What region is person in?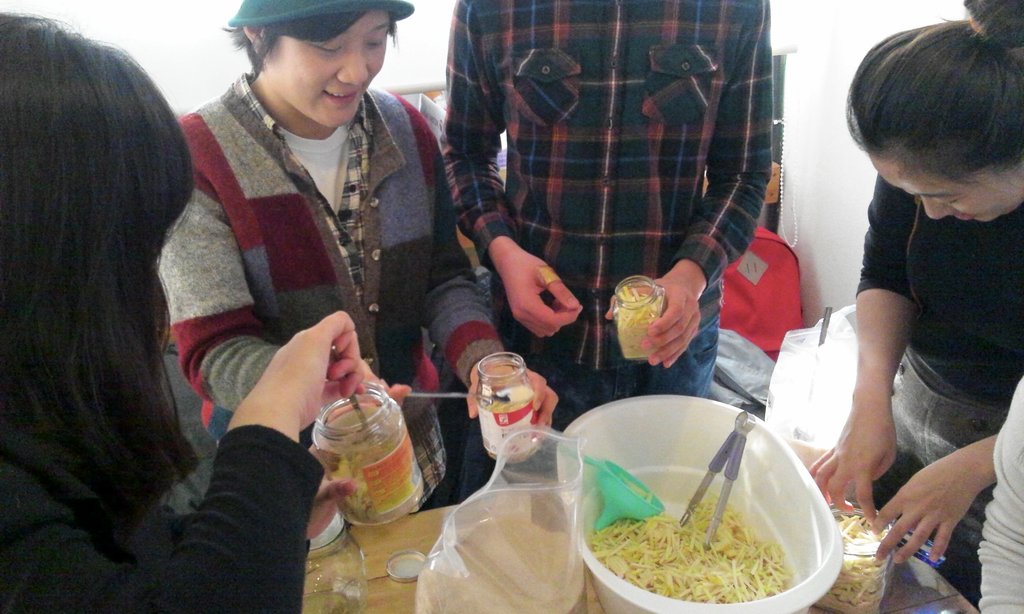
435 0 775 498.
